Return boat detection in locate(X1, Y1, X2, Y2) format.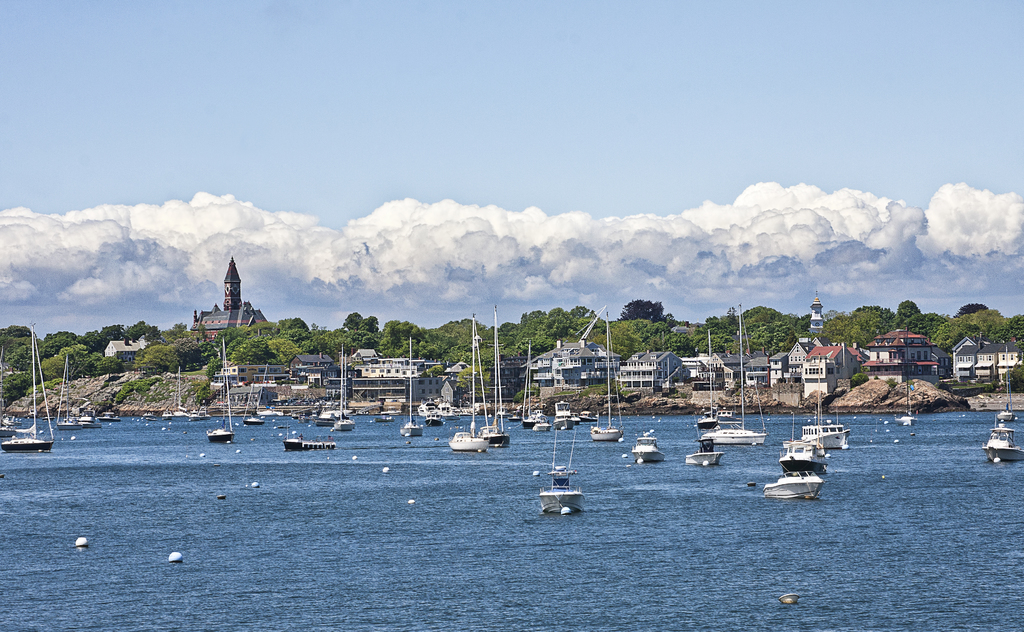
locate(997, 345, 1020, 422).
